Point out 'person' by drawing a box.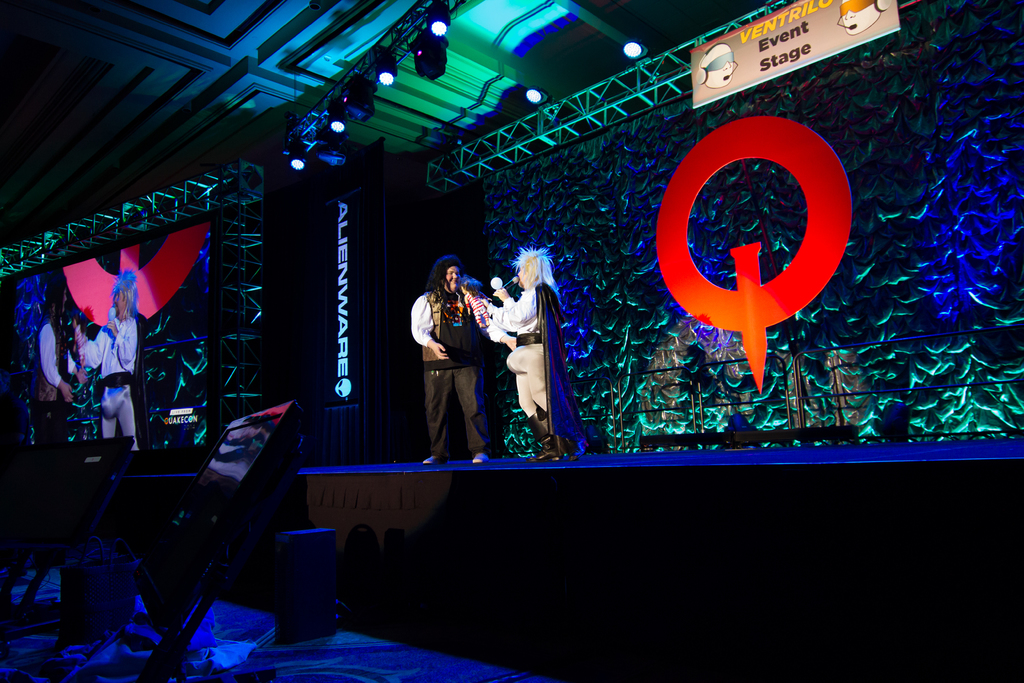
487:244:573:444.
